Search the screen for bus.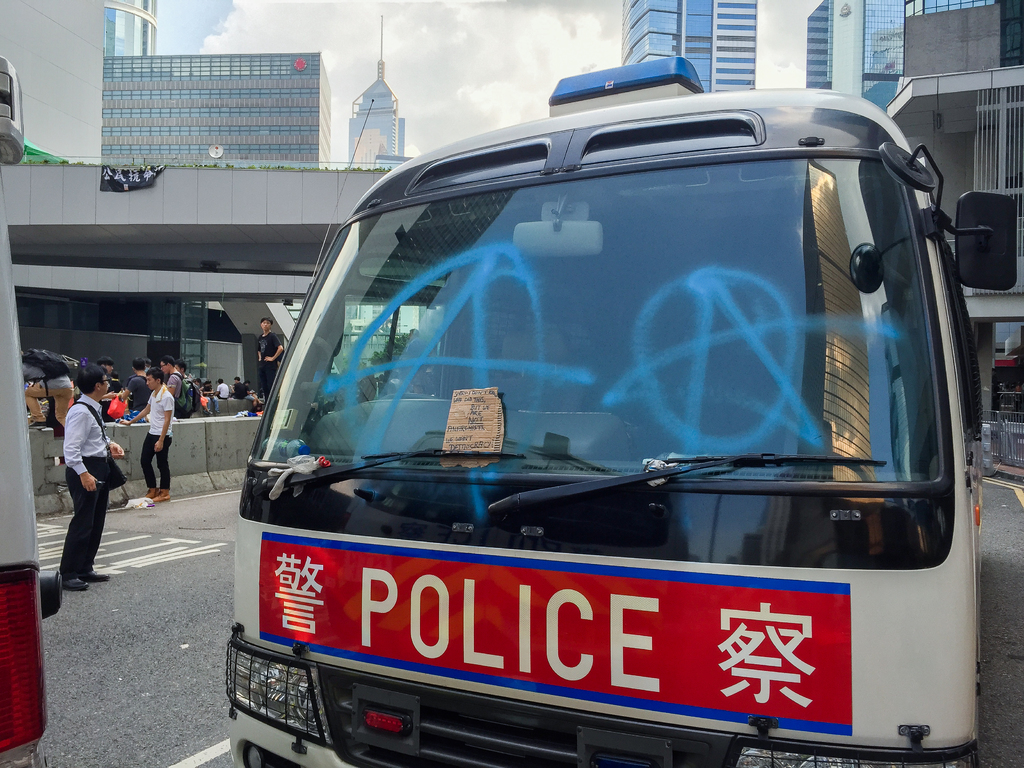
Found at box=[0, 58, 60, 767].
